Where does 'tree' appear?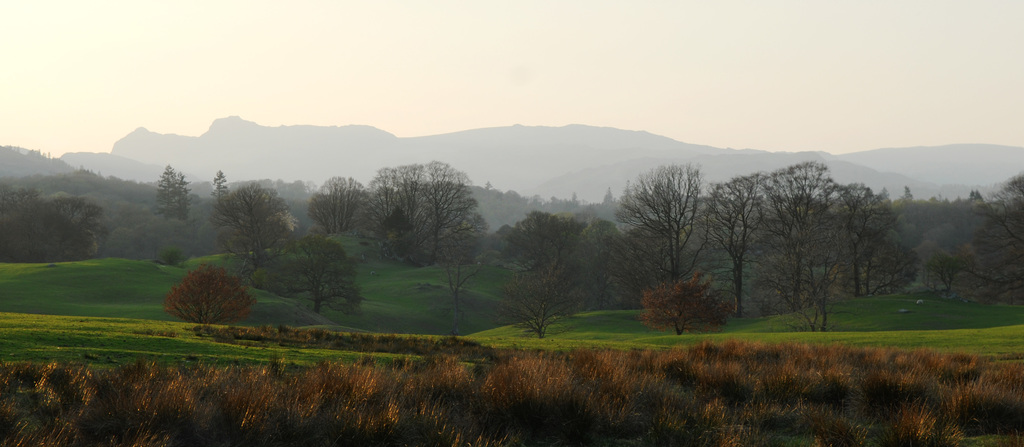
Appears at bbox=(756, 221, 846, 331).
